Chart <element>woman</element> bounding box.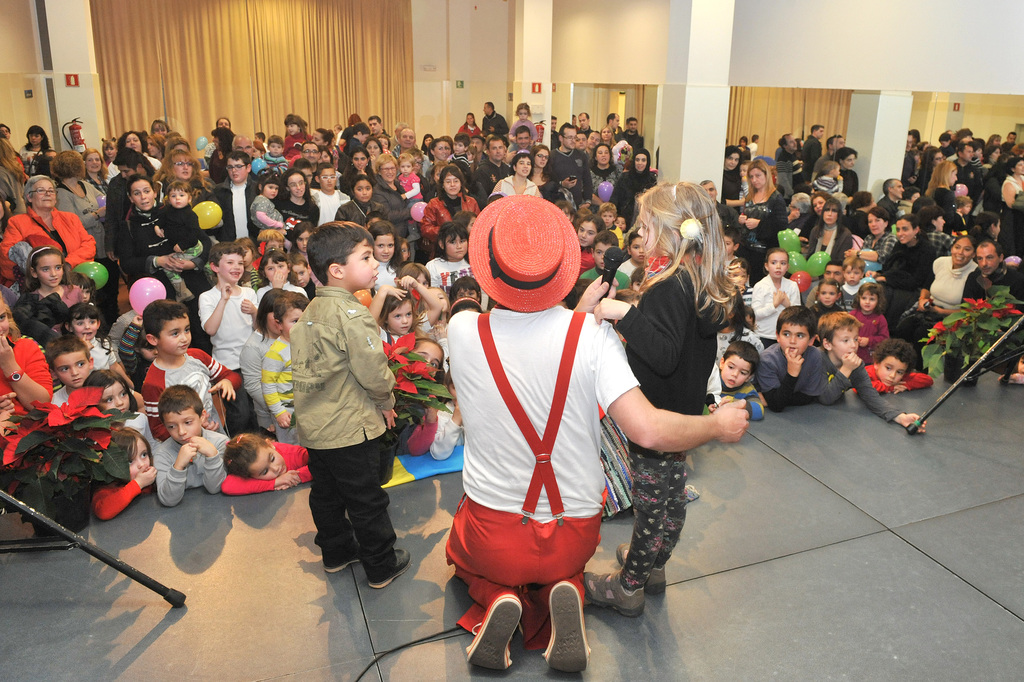
Charted: detection(801, 195, 851, 262).
